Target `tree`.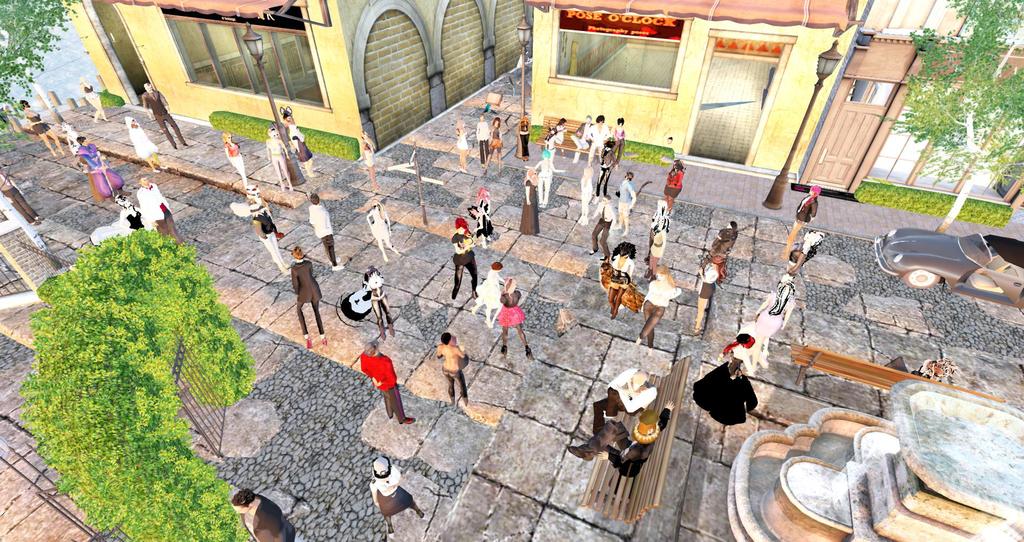
Target region: 898 15 1018 205.
